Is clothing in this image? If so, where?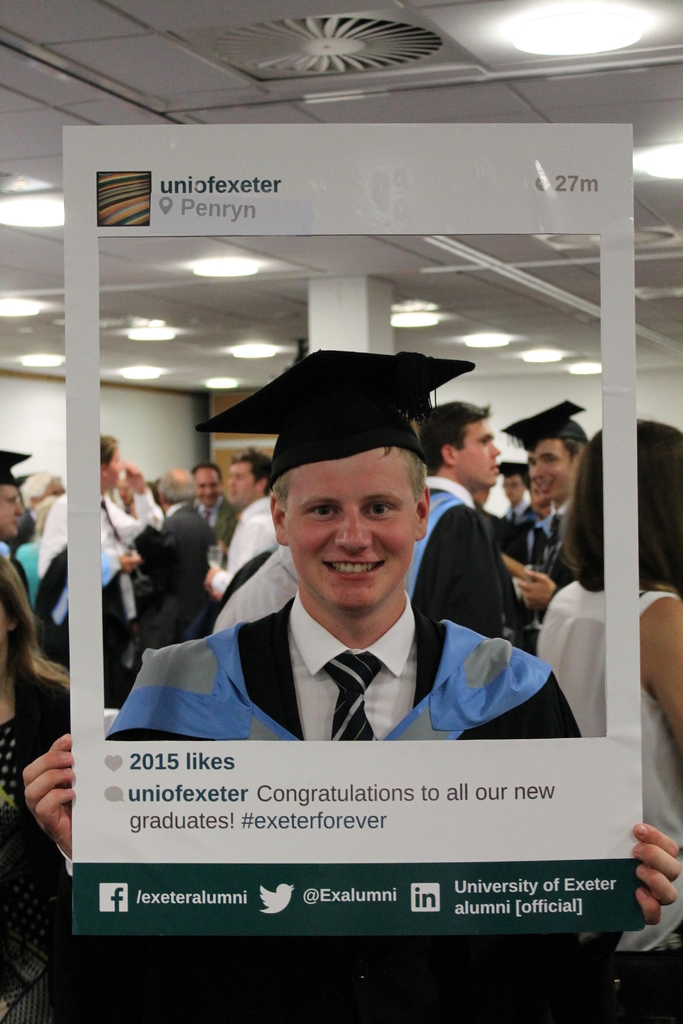
Yes, at [187,488,238,538].
